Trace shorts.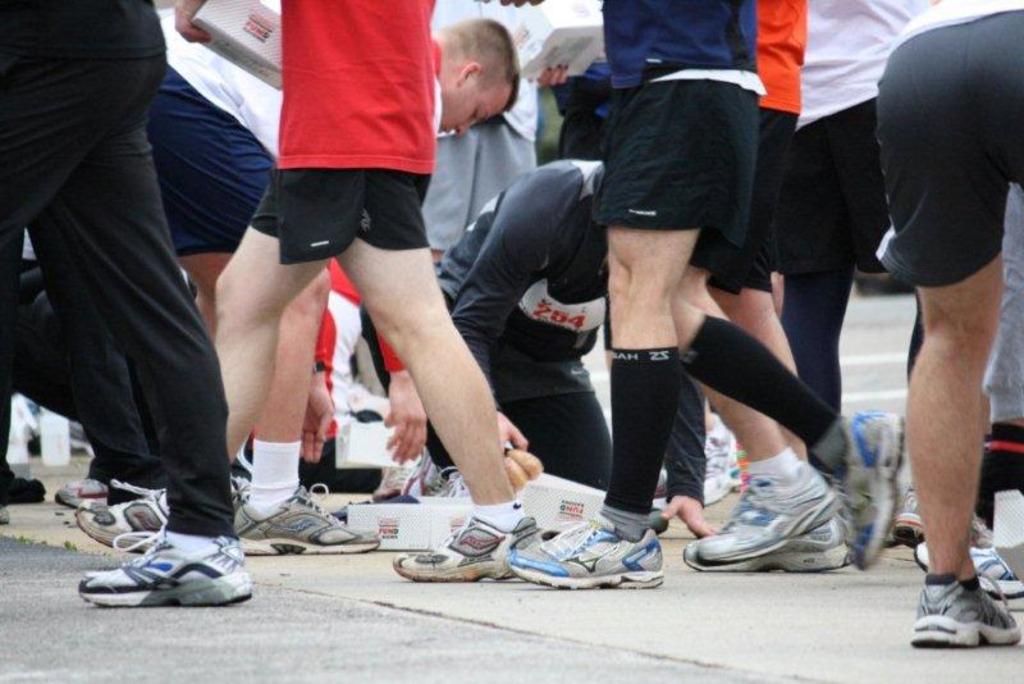
Traced to left=150, top=69, right=273, bottom=254.
